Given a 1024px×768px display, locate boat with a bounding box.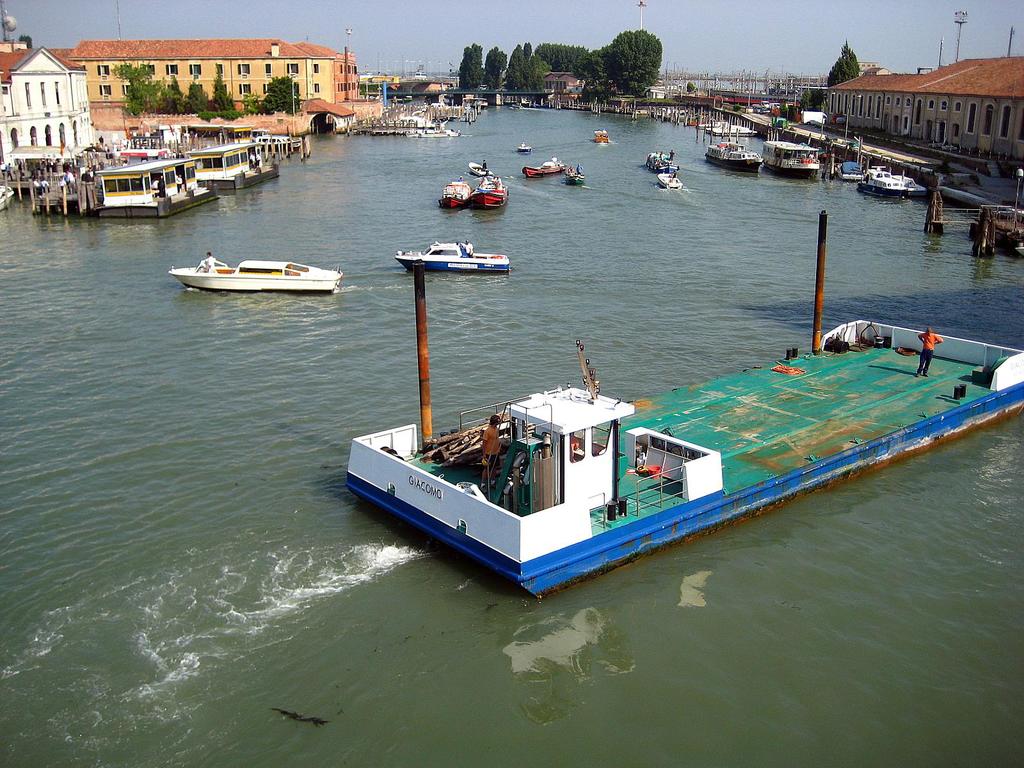
Located: bbox=(890, 173, 928, 196).
